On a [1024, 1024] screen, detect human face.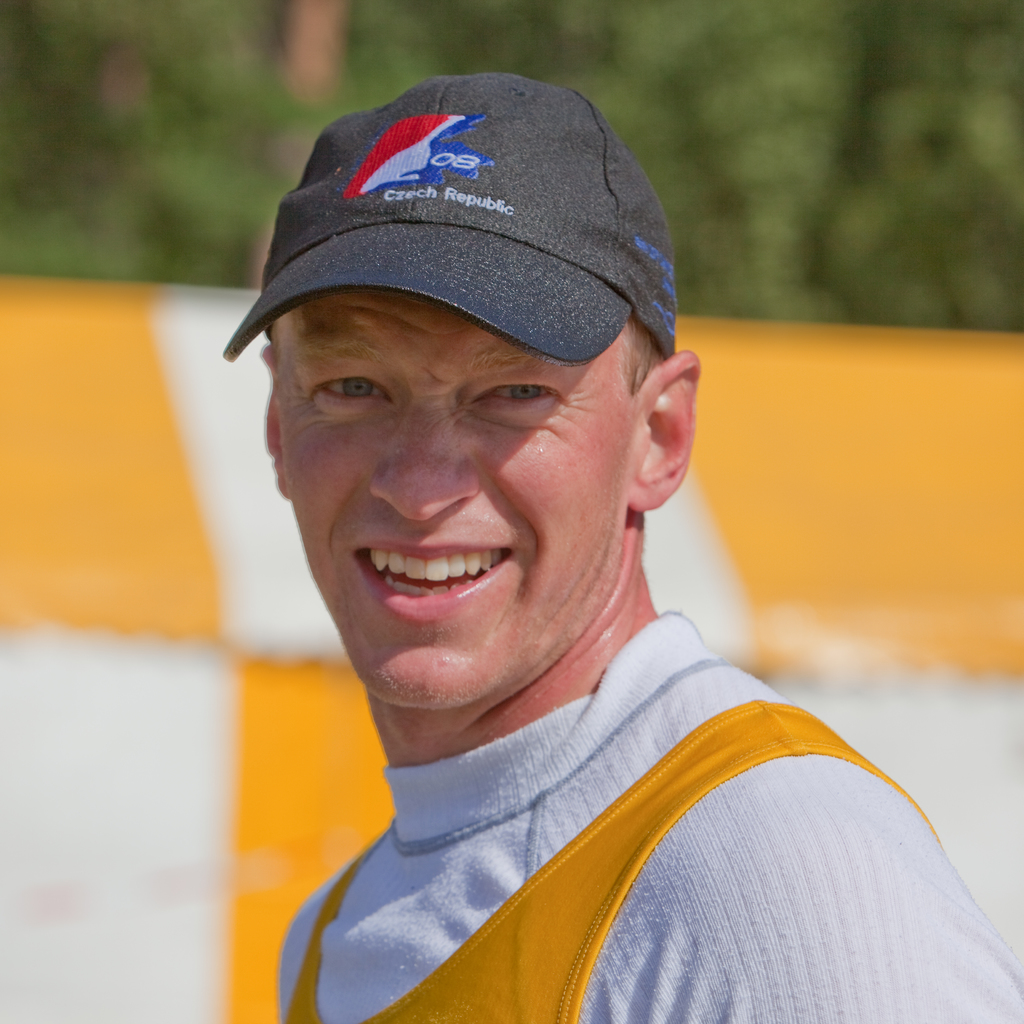
[x1=276, y1=282, x2=626, y2=714].
